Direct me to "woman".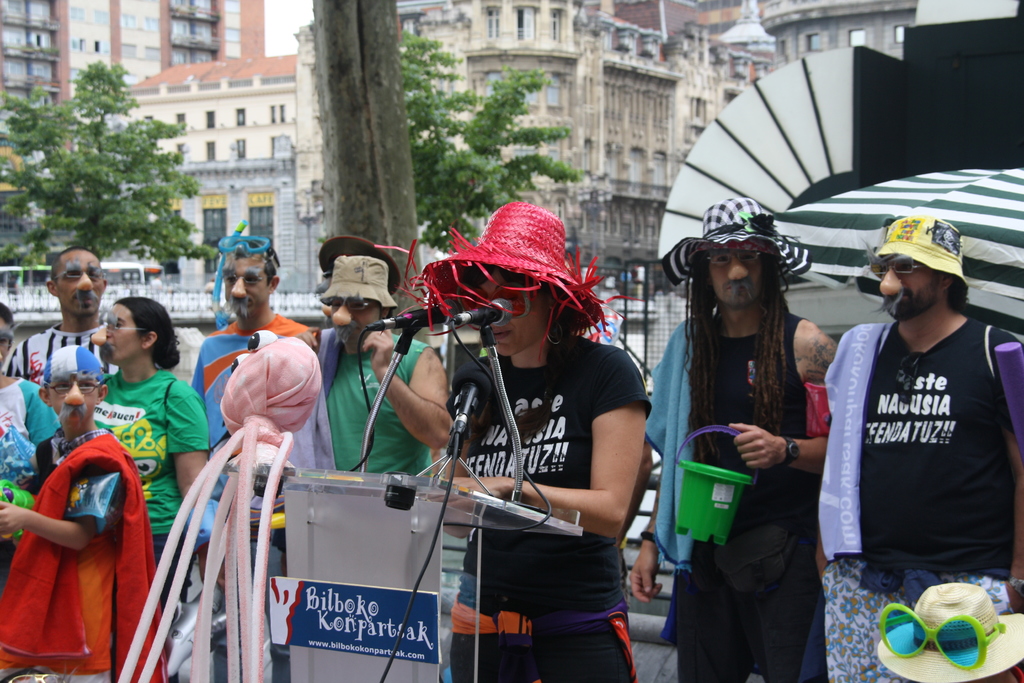
Direction: l=101, t=298, r=207, b=633.
